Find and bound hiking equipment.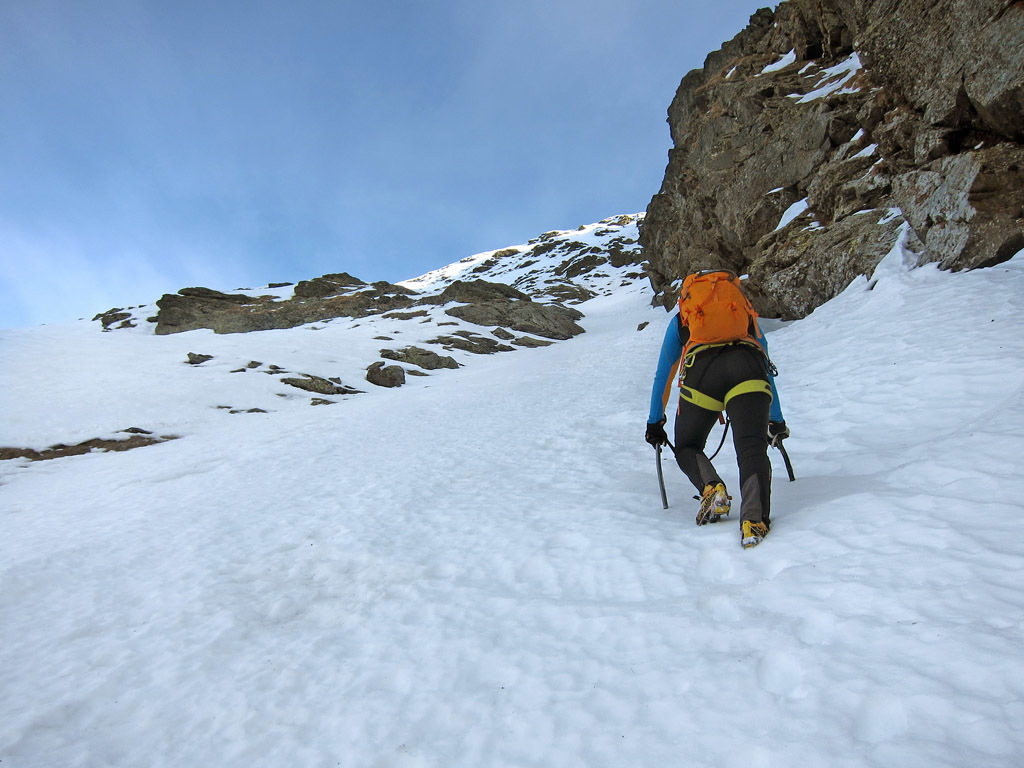
Bound: [642, 420, 673, 449].
